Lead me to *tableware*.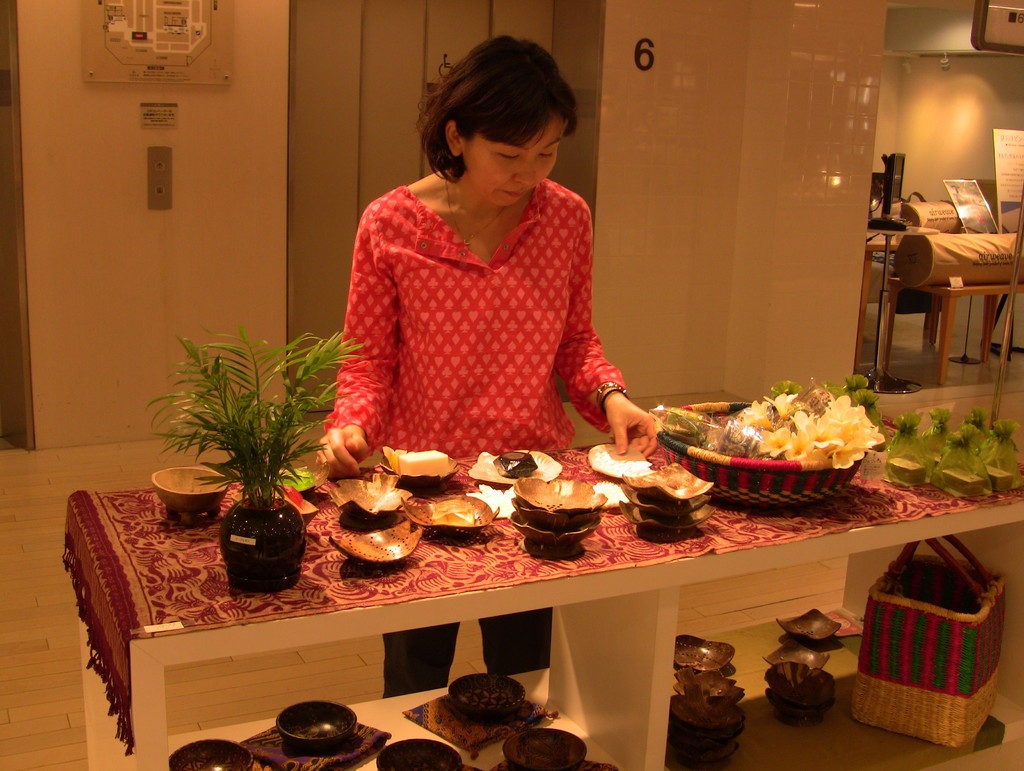
Lead to x1=618 y1=460 x2=707 y2=499.
